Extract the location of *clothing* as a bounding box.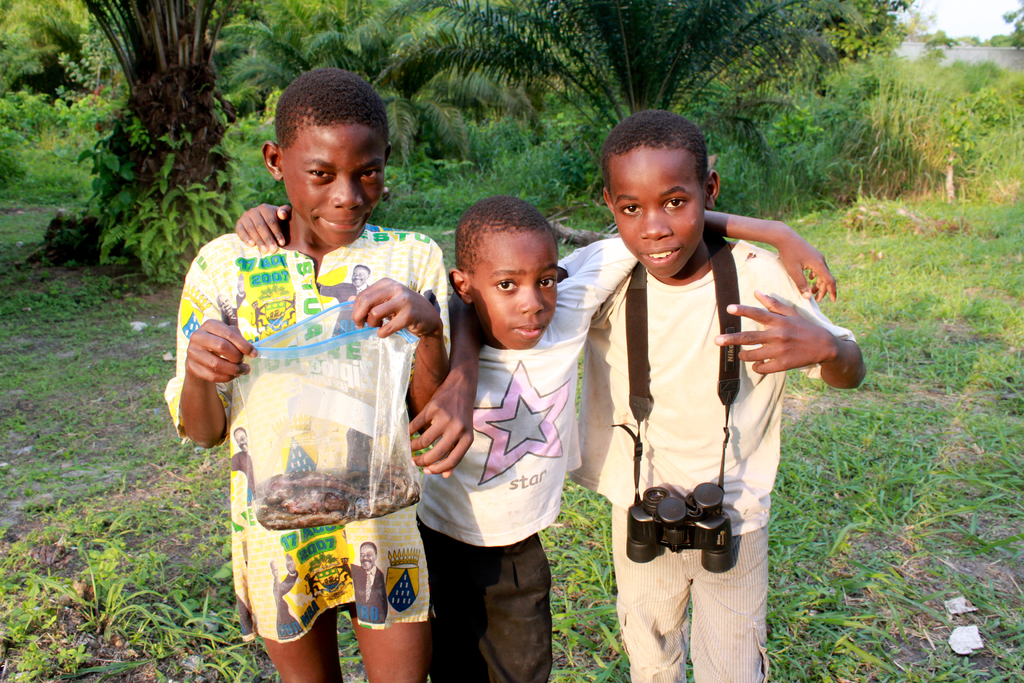
577, 234, 854, 682.
